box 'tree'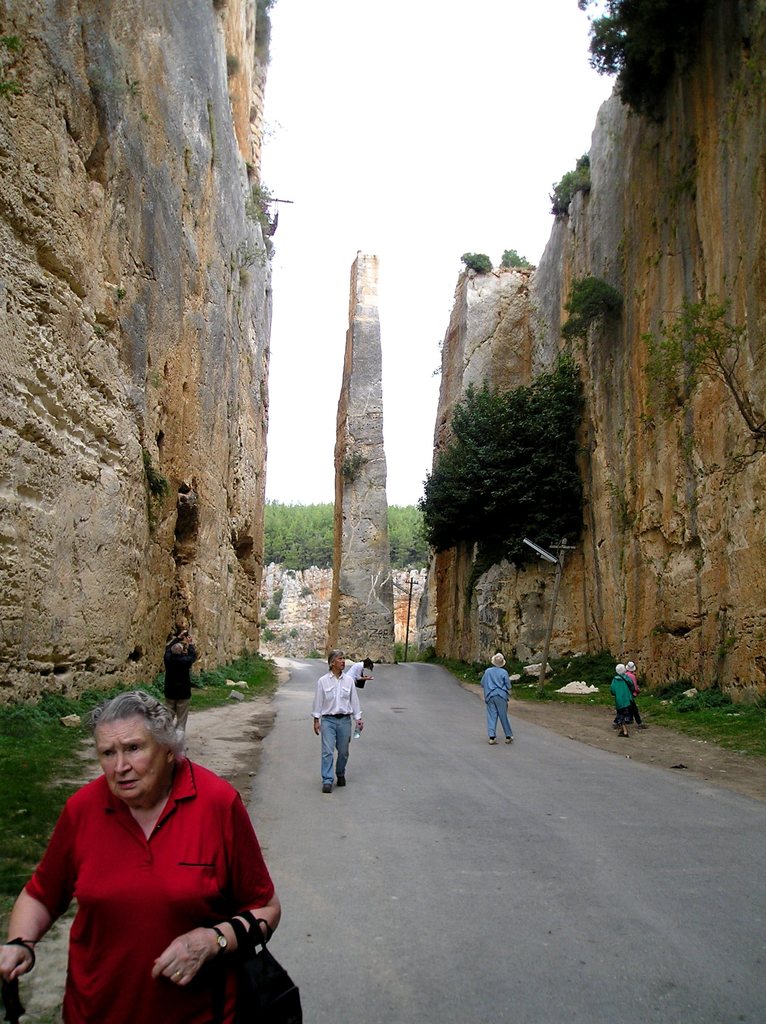
rect(417, 372, 589, 563)
